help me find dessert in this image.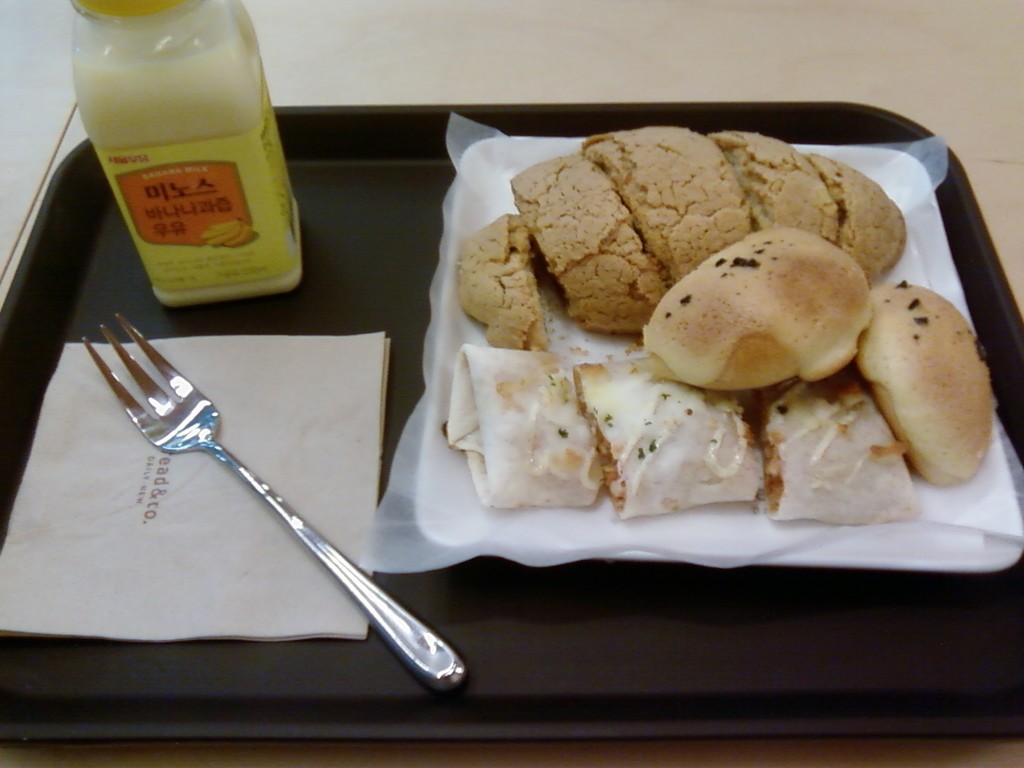
Found it: (left=746, top=371, right=936, bottom=515).
